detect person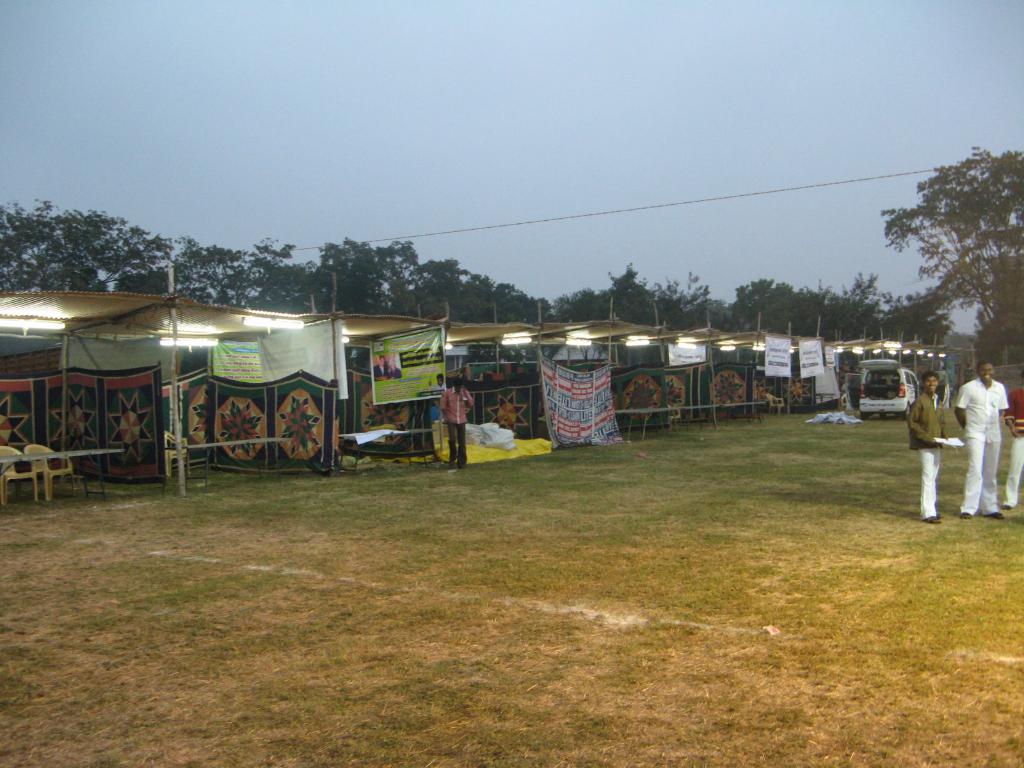
908 378 949 522
